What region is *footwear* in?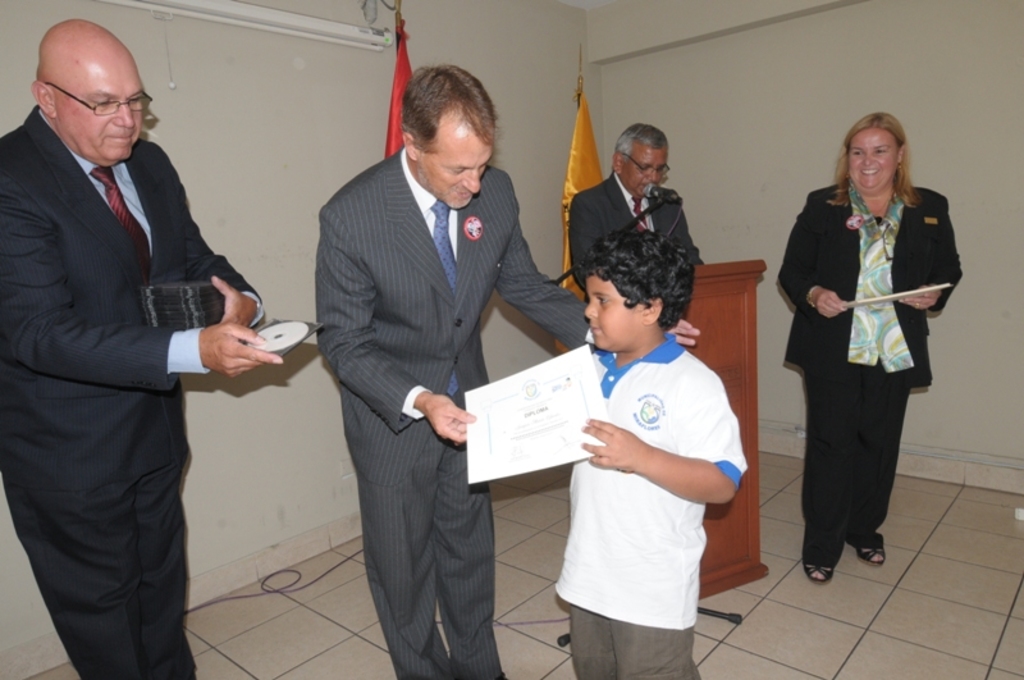
(left=801, top=563, right=835, bottom=583).
